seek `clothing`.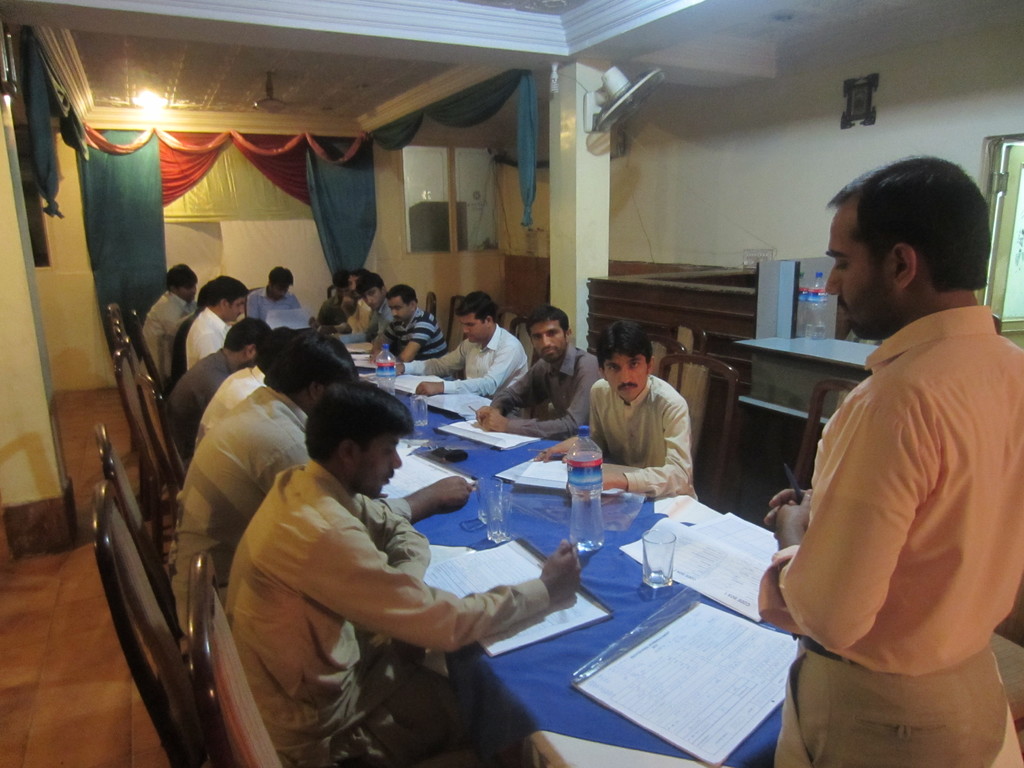
[376, 310, 454, 363].
